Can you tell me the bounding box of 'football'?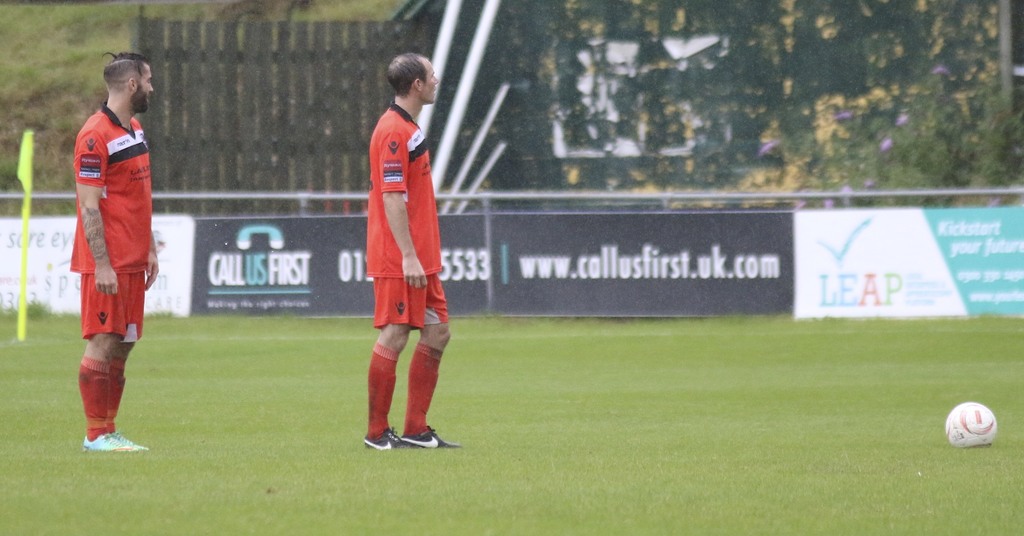
bbox=(944, 400, 996, 450).
